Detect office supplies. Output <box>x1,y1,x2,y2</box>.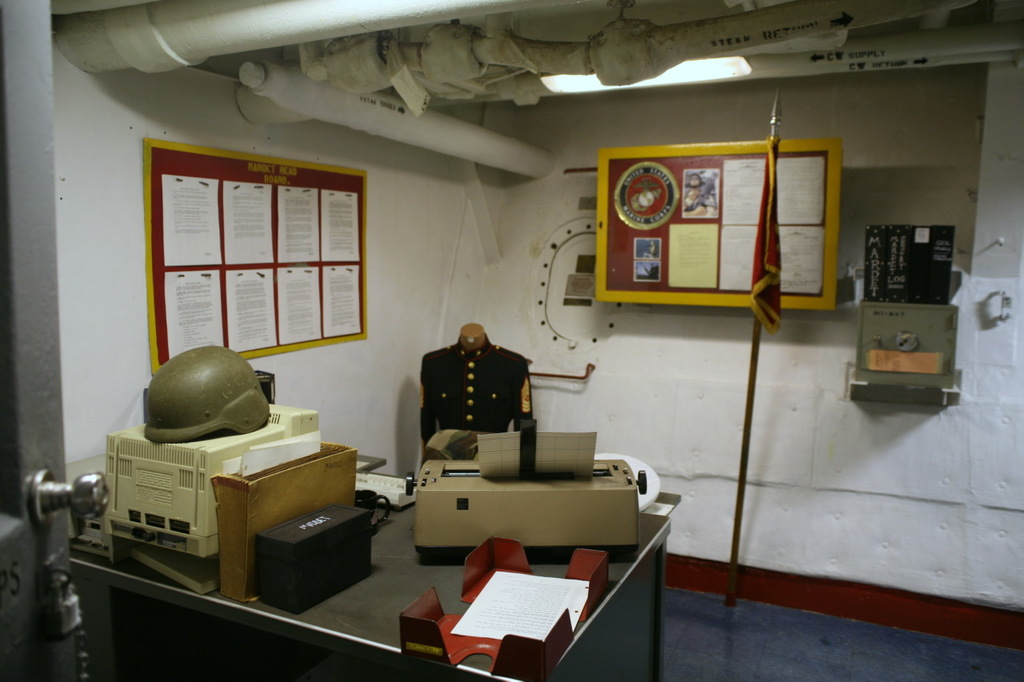
<box>418,328,530,441</box>.
